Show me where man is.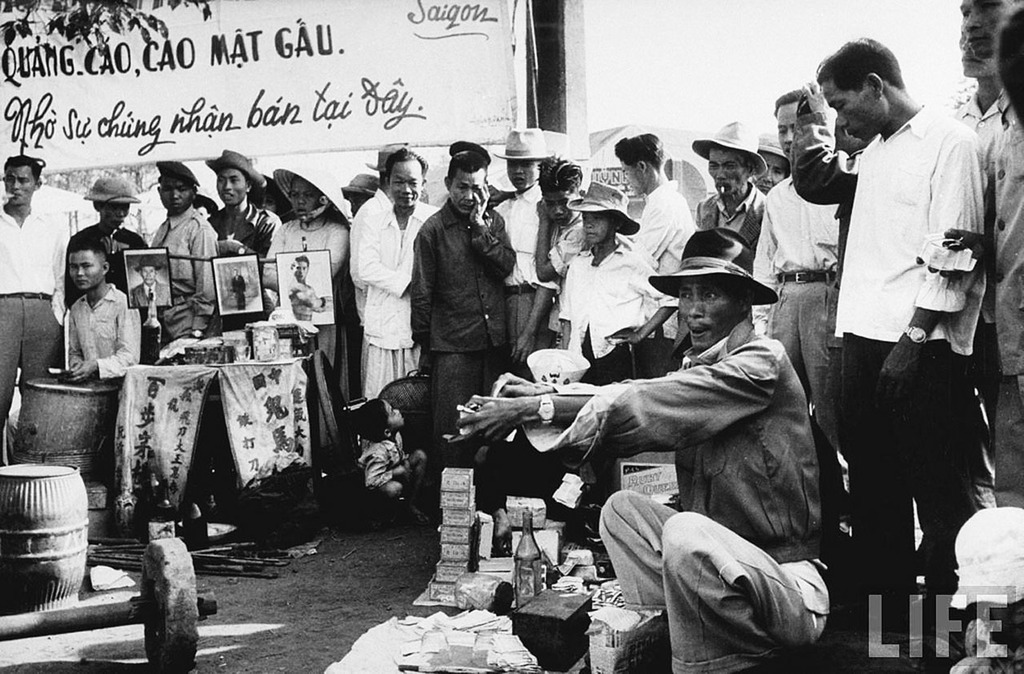
man is at region(357, 156, 452, 396).
